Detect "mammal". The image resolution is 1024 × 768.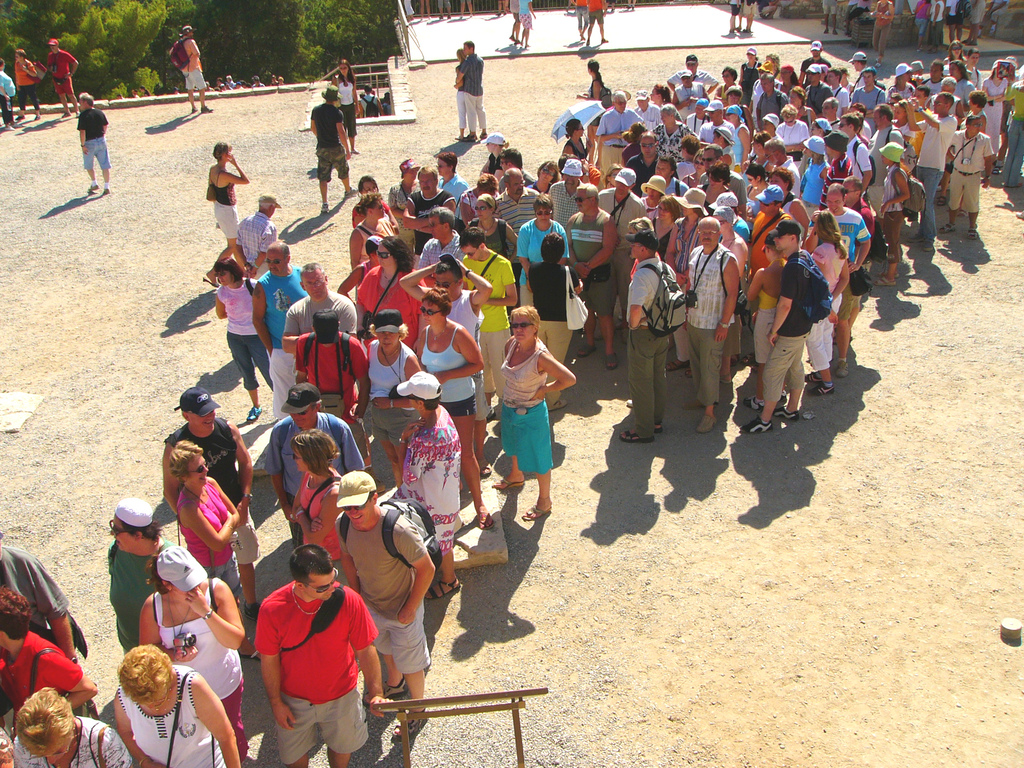
(left=381, top=93, right=392, bottom=115).
